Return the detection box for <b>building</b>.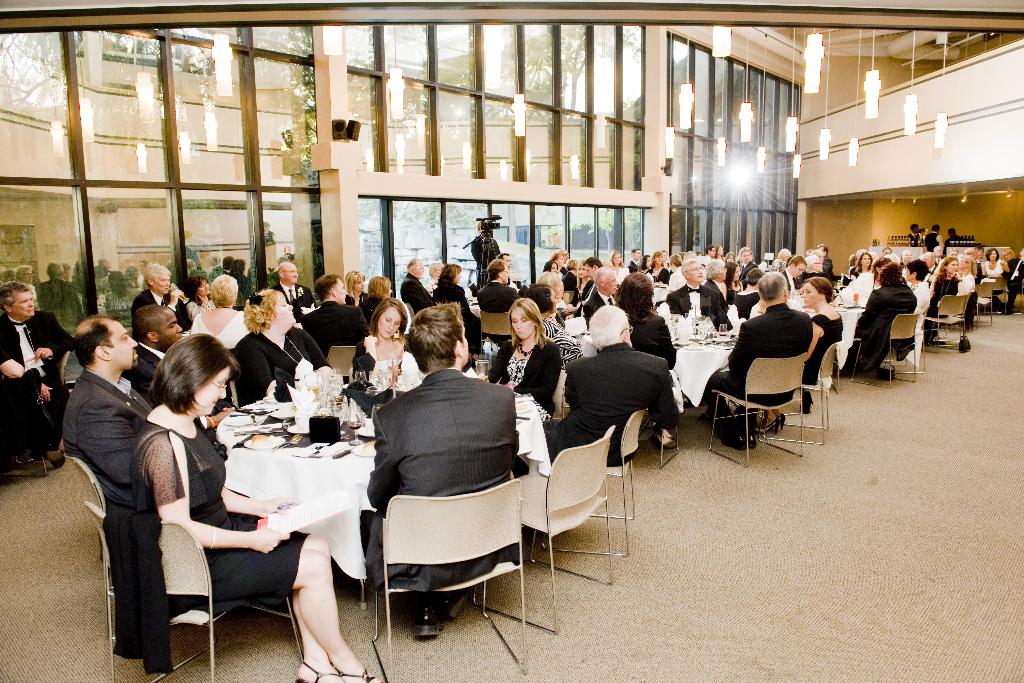
4 0 1023 682.
